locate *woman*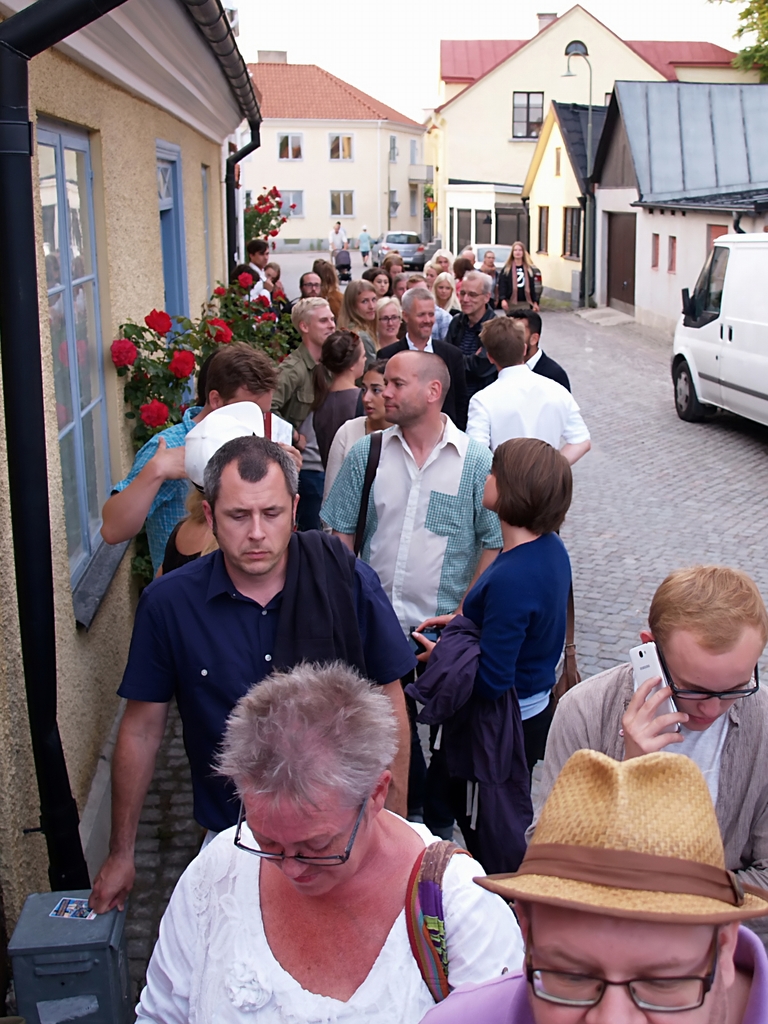
region(499, 239, 543, 316)
